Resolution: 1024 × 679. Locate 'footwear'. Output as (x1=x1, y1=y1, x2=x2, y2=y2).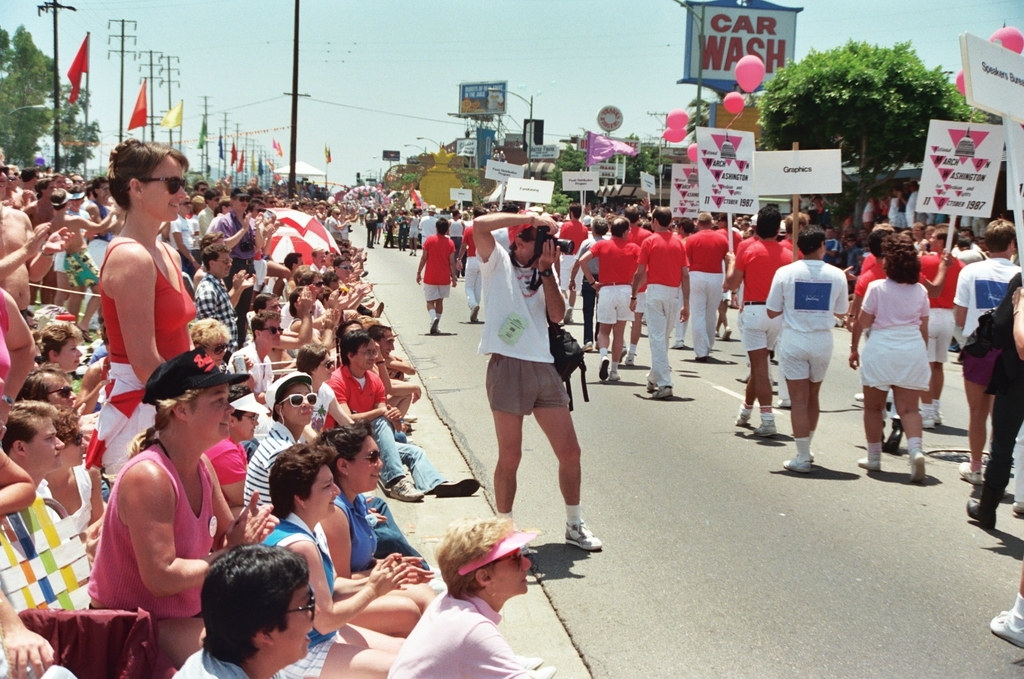
(x1=754, y1=421, x2=777, y2=442).
